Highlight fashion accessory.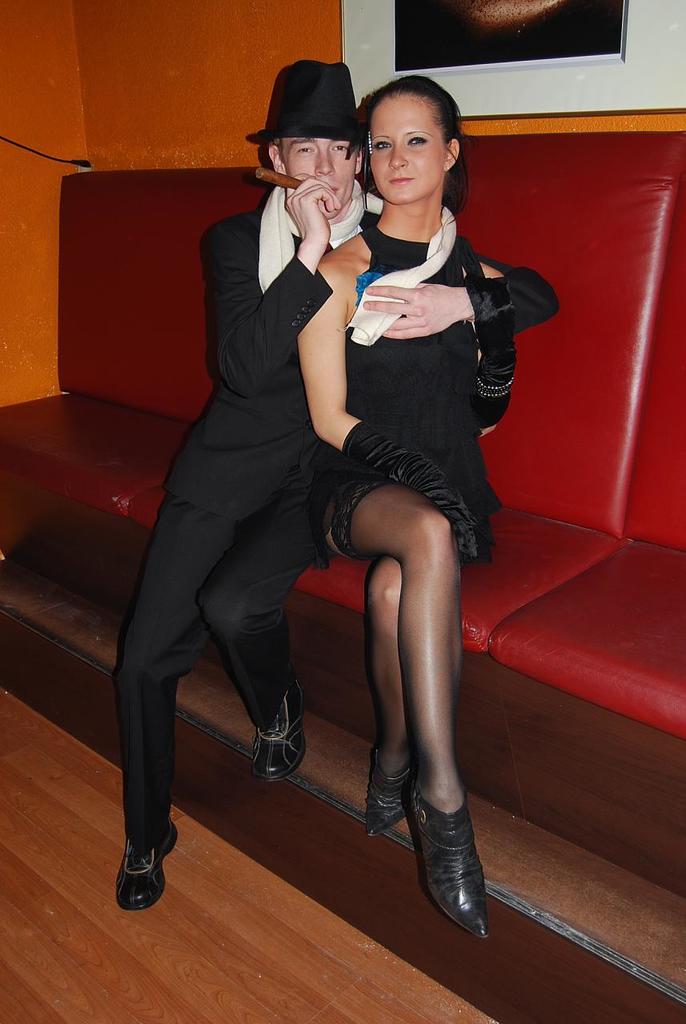
Highlighted region: BBox(444, 162, 451, 170).
